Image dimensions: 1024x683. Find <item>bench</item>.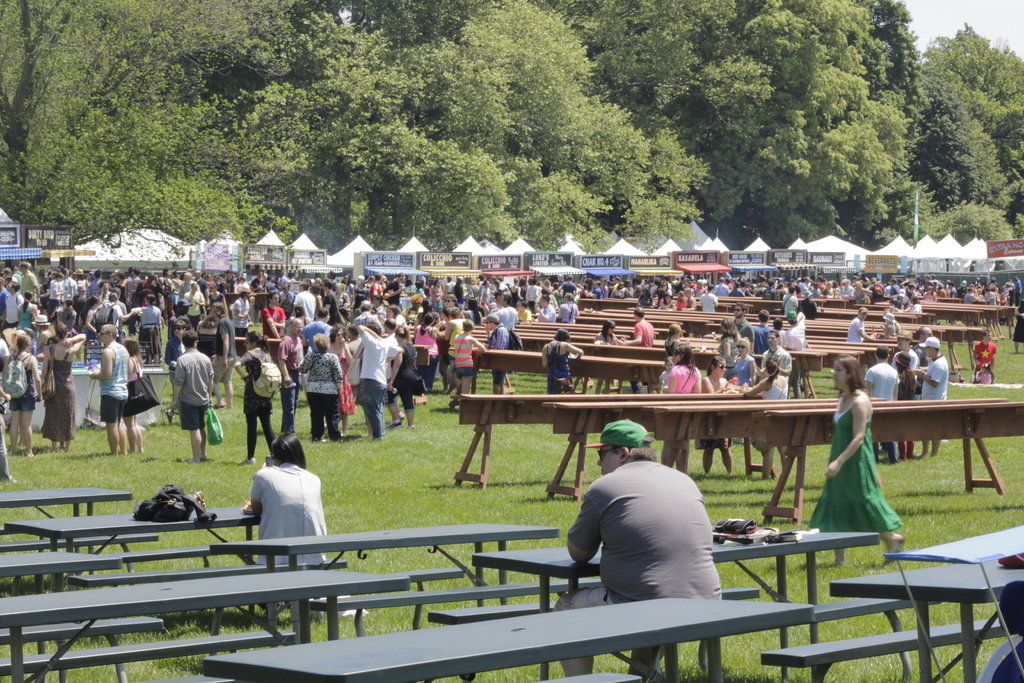
x1=196, y1=515, x2=563, y2=580.
